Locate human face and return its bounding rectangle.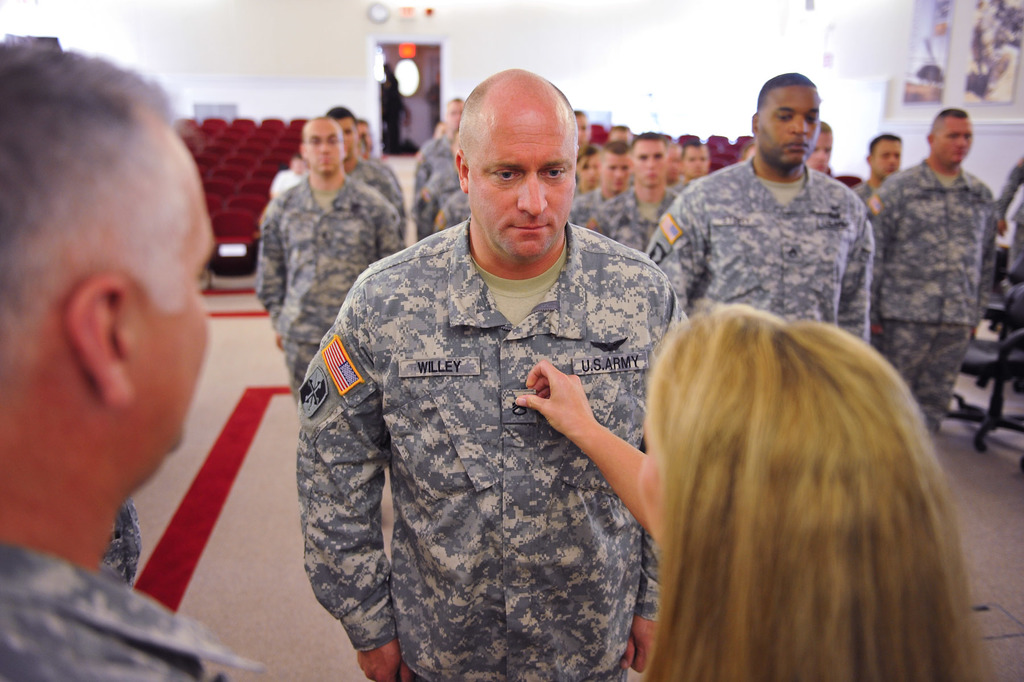
<box>635,135,669,183</box>.
